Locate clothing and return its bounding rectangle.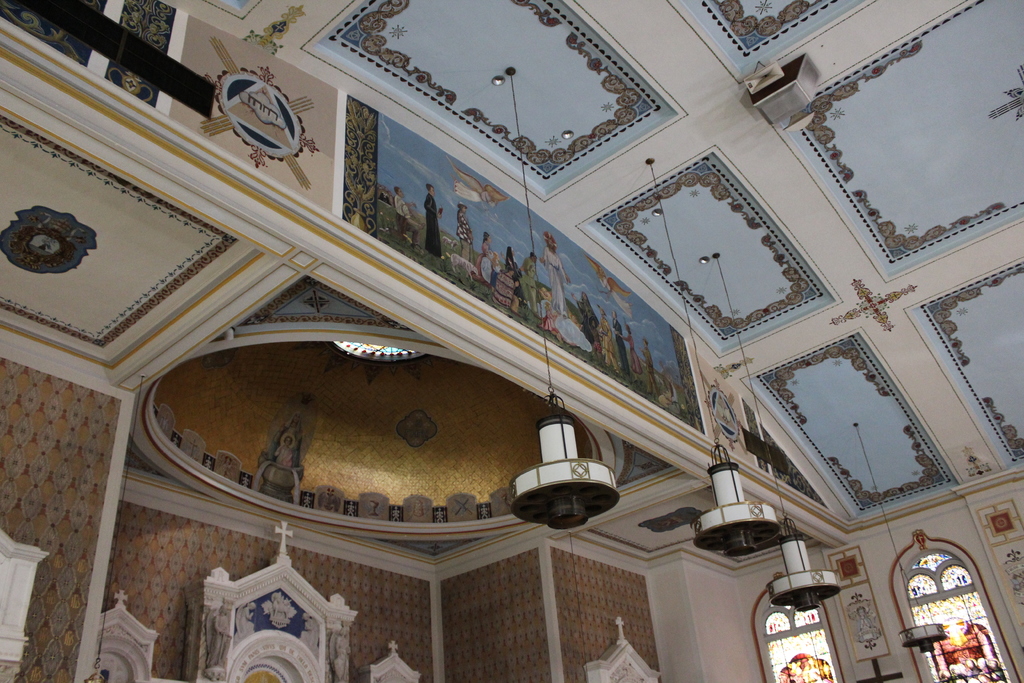
box=[394, 191, 419, 248].
